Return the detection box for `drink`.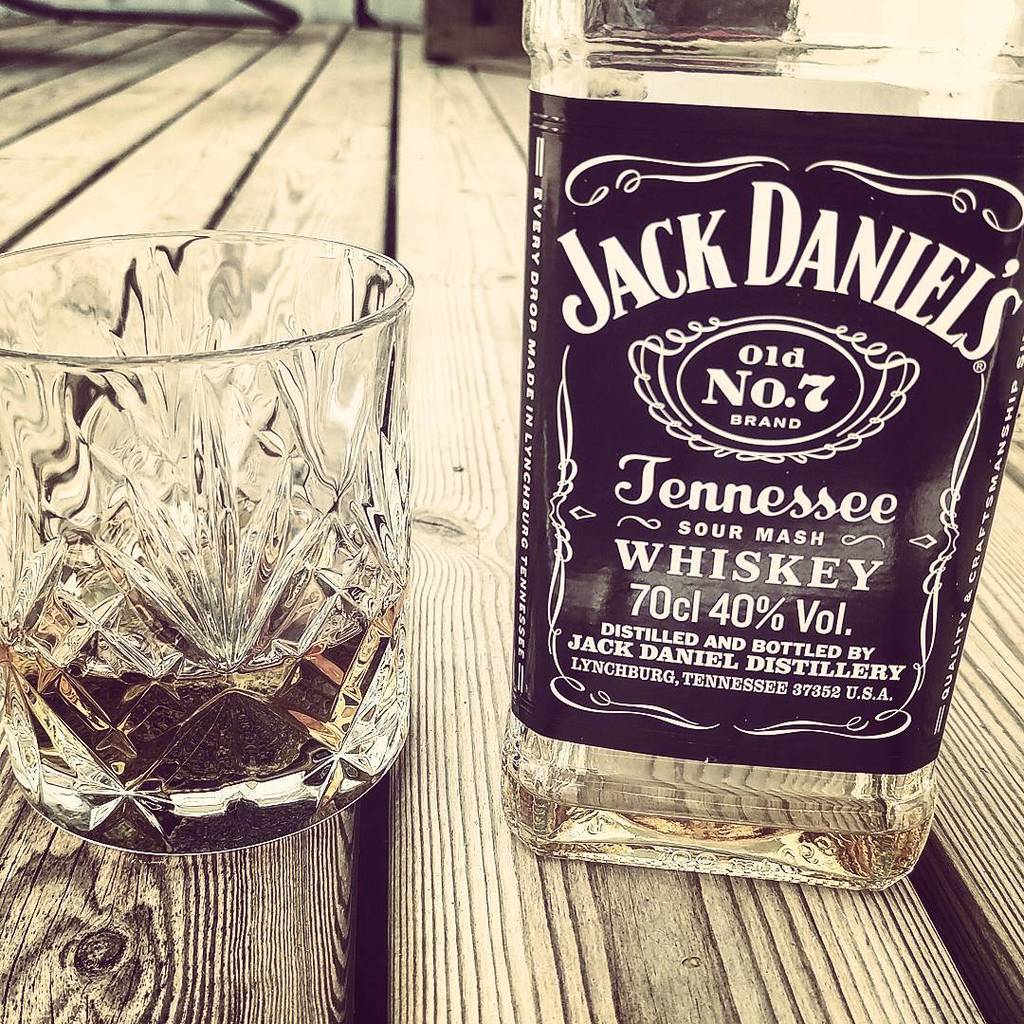
locate(5, 576, 399, 777).
